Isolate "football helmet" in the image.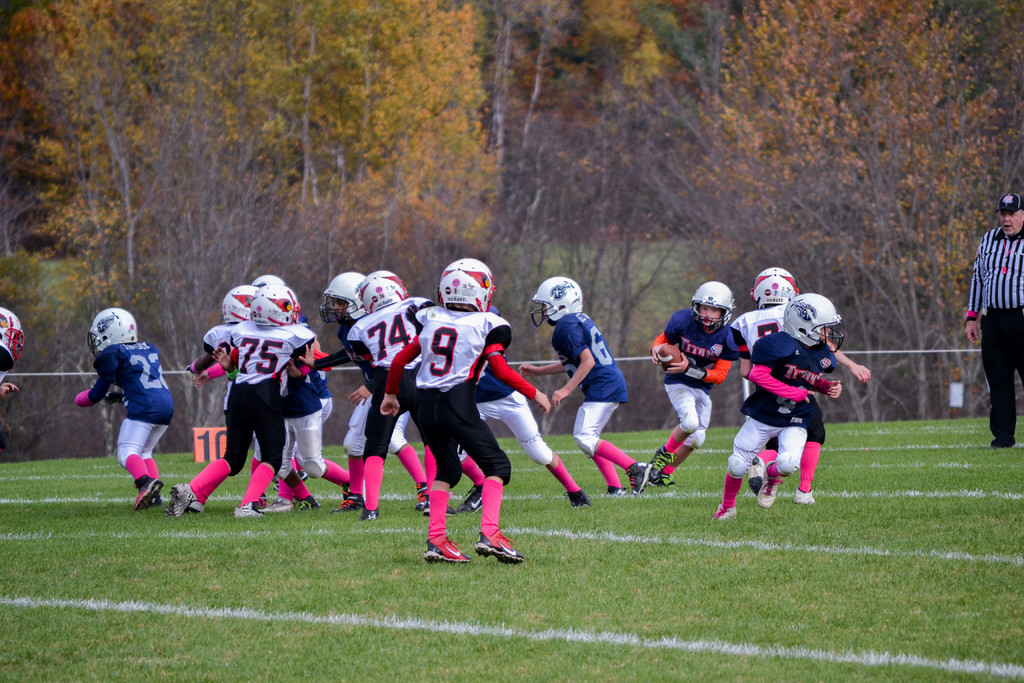
Isolated region: {"left": 0, "top": 308, "right": 26, "bottom": 374}.
